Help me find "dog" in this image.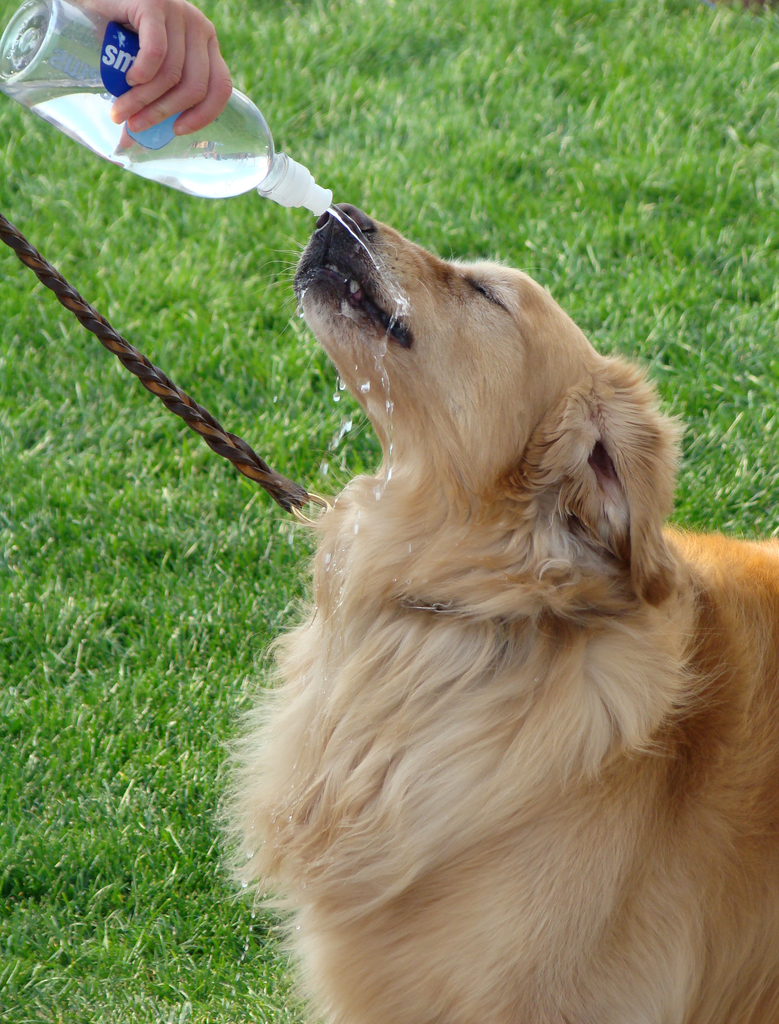
Found it: (x1=222, y1=197, x2=778, y2=1023).
